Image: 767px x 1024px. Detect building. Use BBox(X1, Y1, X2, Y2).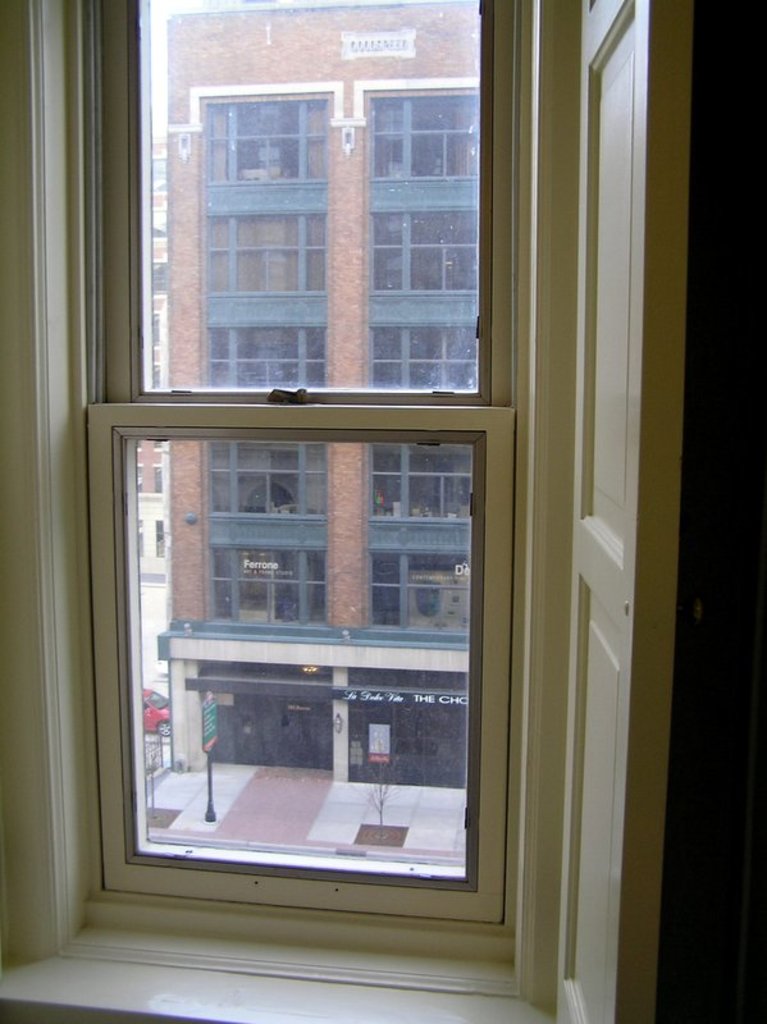
BBox(156, 0, 478, 781).
